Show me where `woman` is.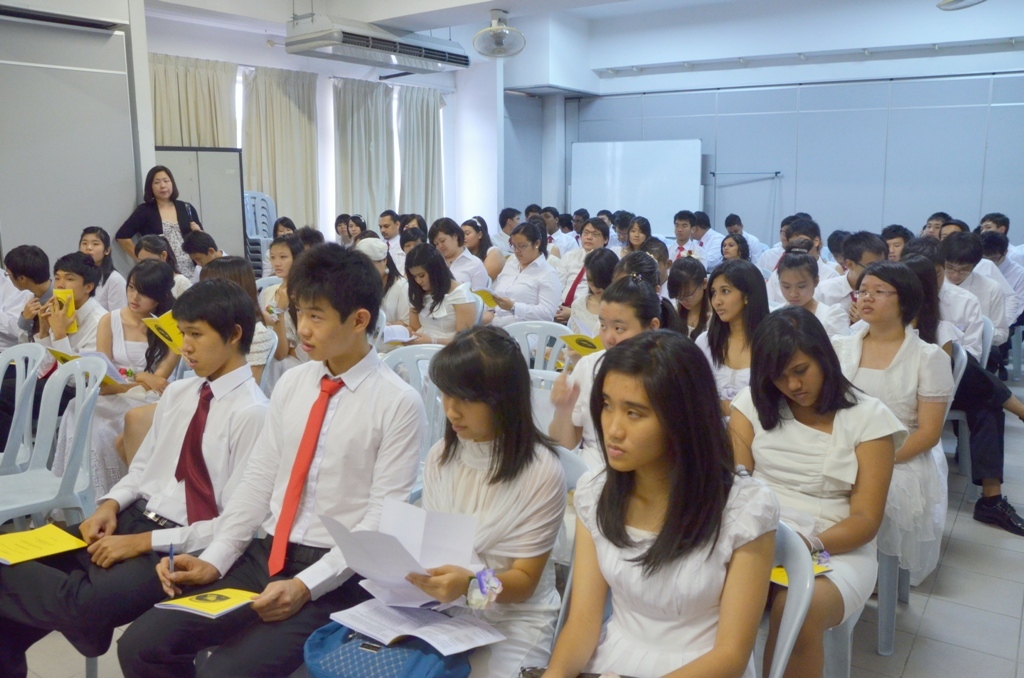
`woman` is at select_region(400, 226, 430, 260).
